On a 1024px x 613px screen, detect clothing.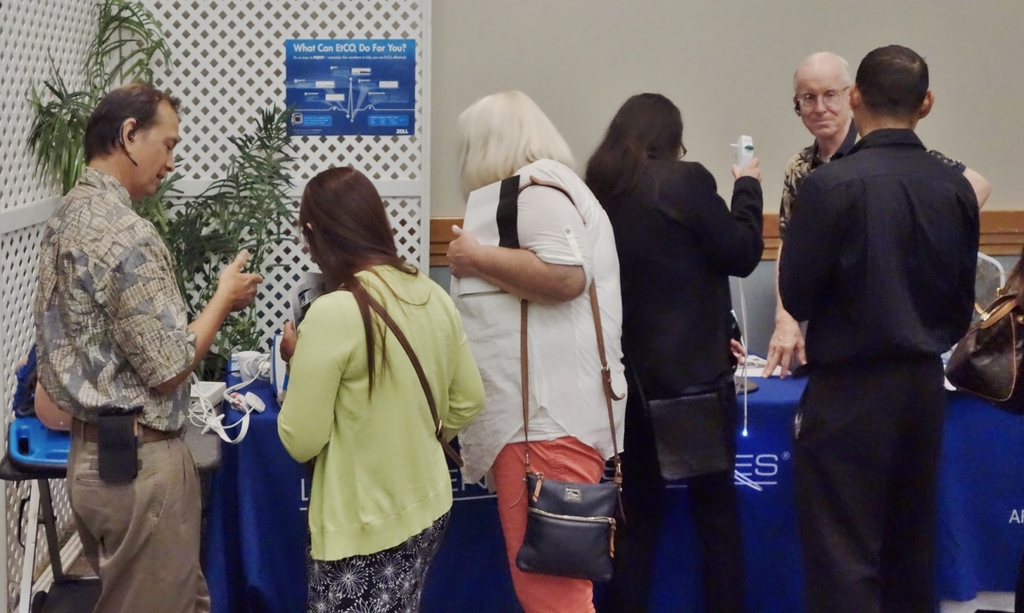
[x1=589, y1=159, x2=769, y2=607].
